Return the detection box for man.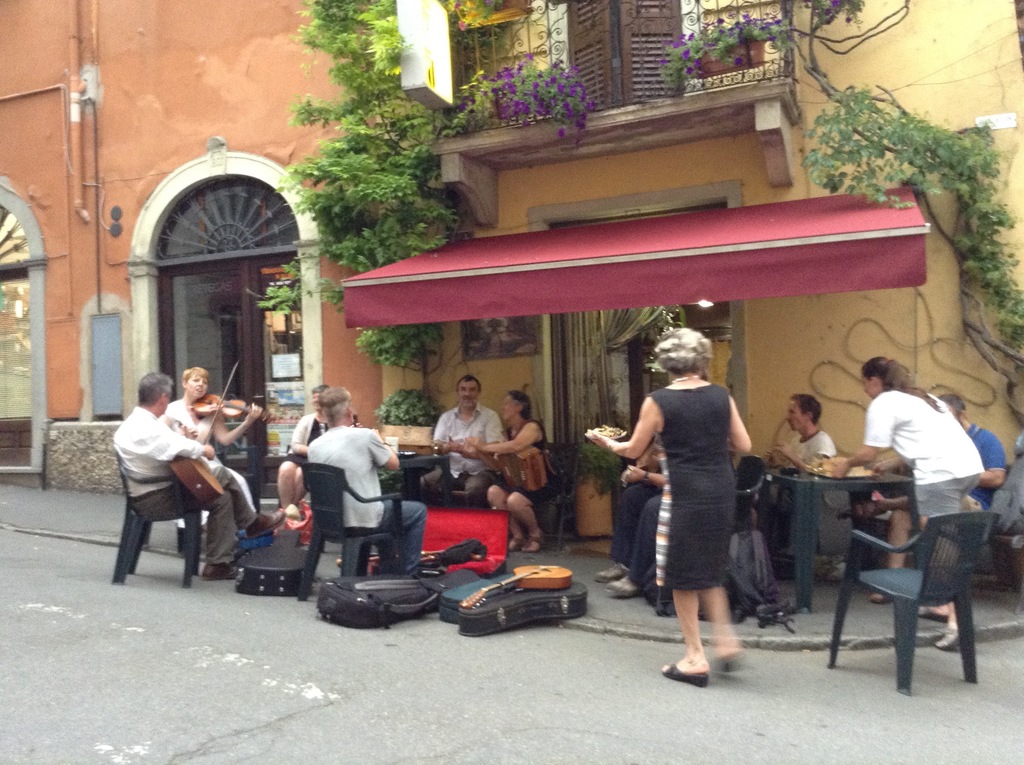
(x1=307, y1=387, x2=434, y2=576).
